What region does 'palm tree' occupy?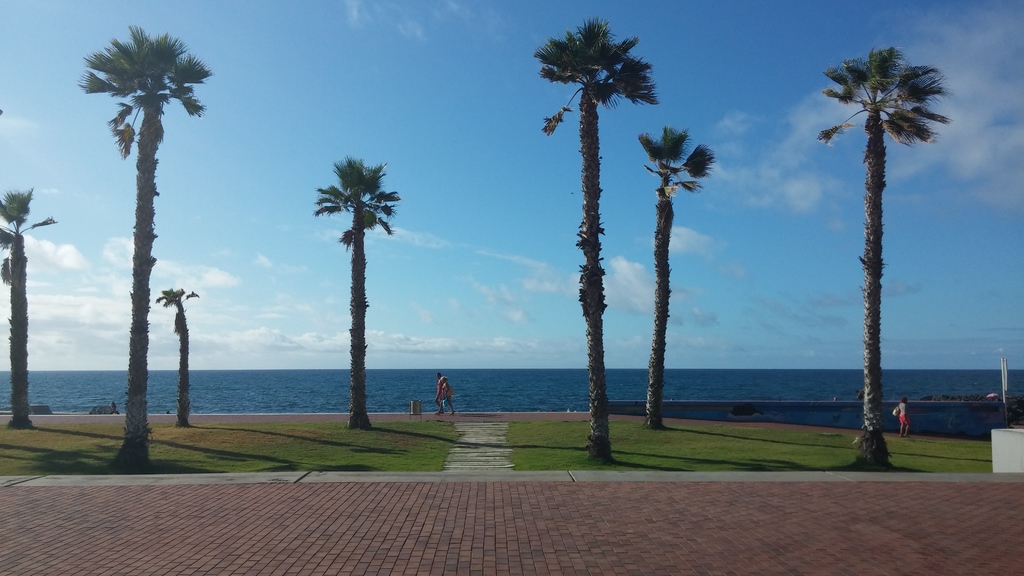
(86, 34, 198, 451).
